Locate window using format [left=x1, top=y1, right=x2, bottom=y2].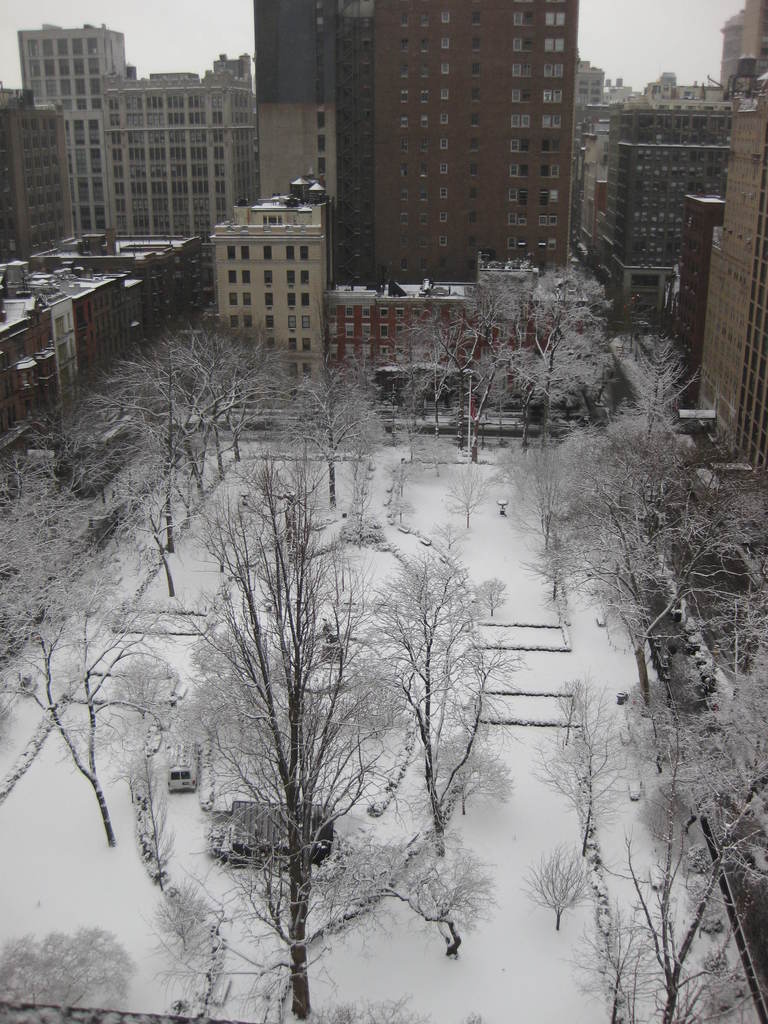
[left=419, top=164, right=429, bottom=180].
